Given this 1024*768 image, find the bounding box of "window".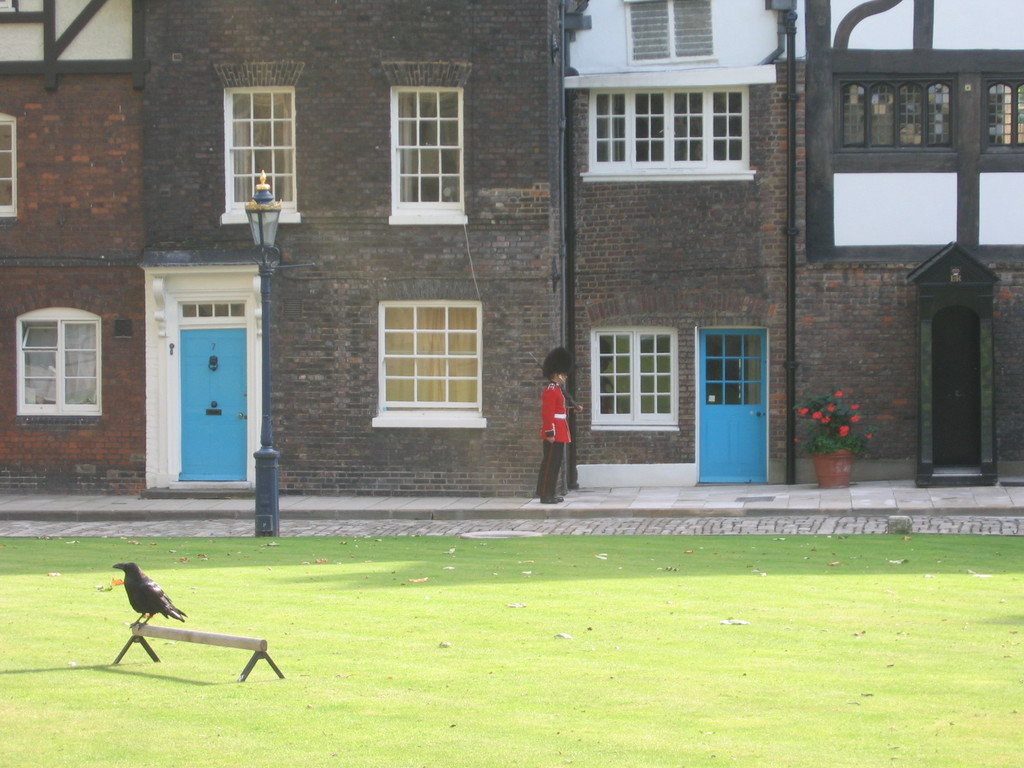
detection(983, 76, 1023, 152).
